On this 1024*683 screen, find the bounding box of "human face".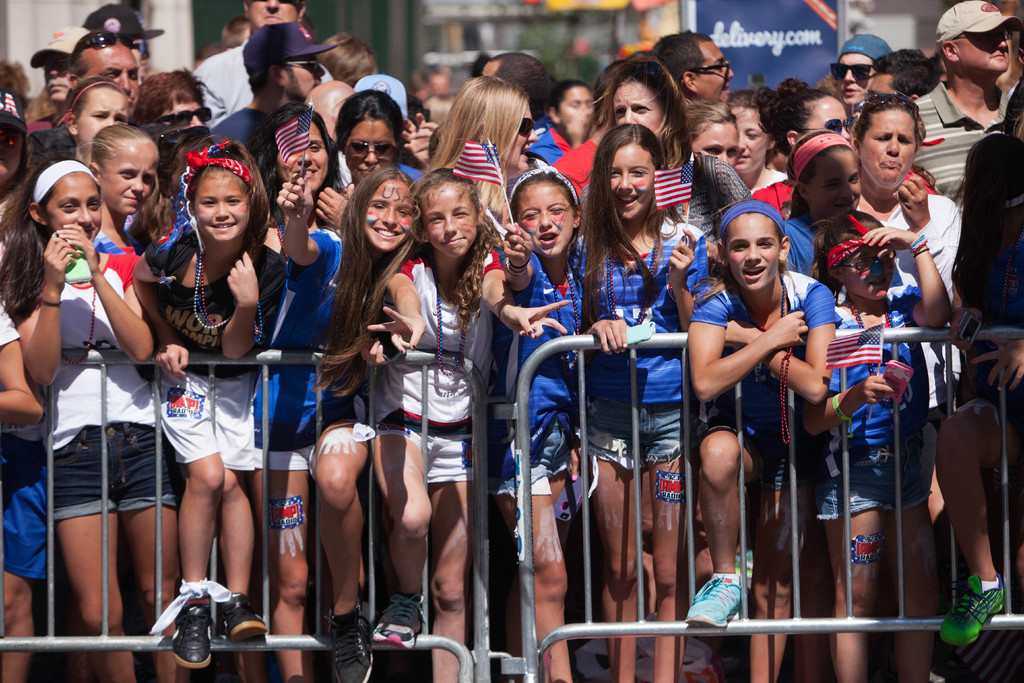
Bounding box: 951 26 1014 76.
